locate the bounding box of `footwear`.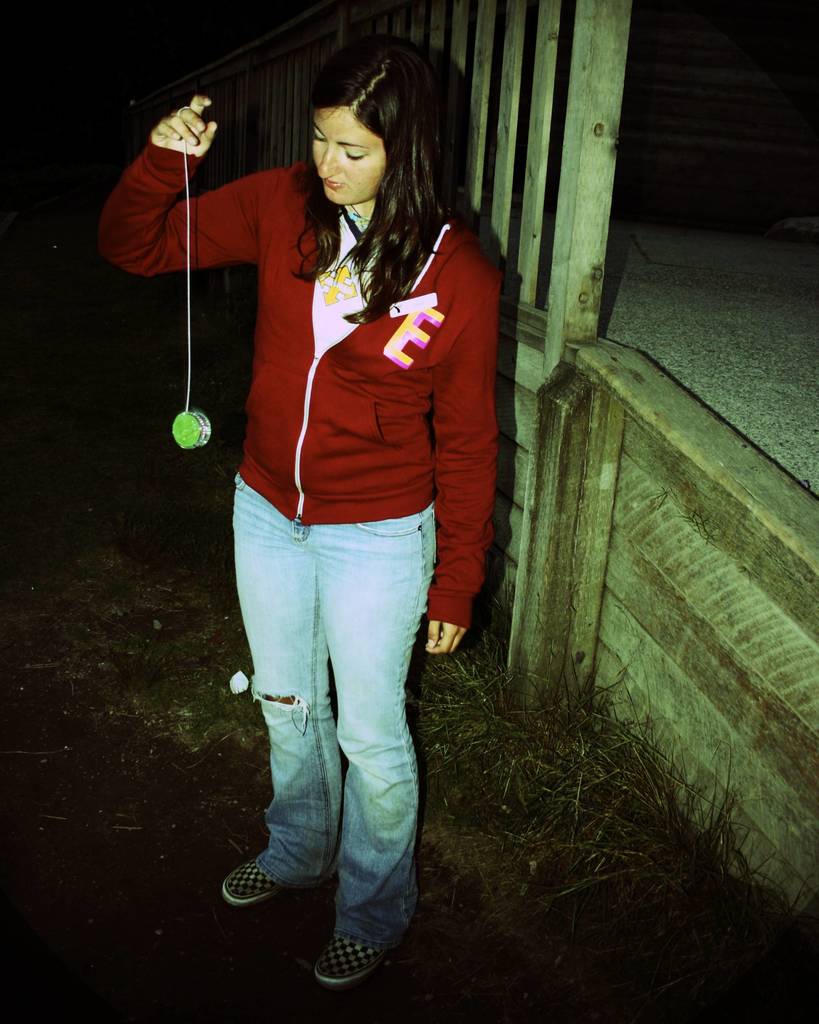
Bounding box: l=317, t=902, r=410, b=991.
